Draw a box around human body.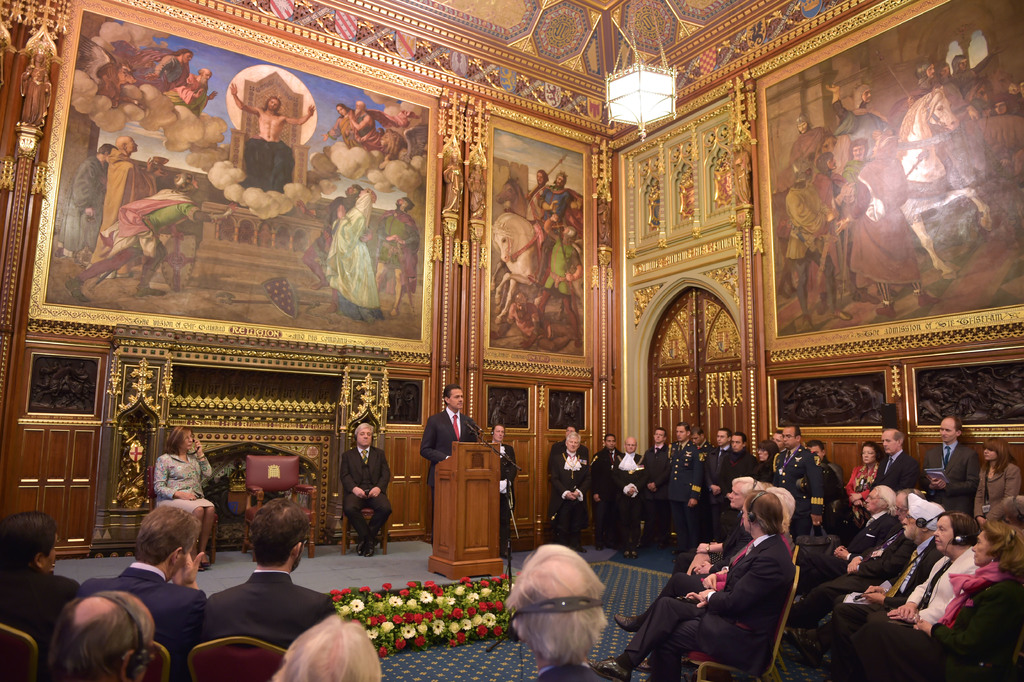
left=333, top=418, right=398, bottom=561.
